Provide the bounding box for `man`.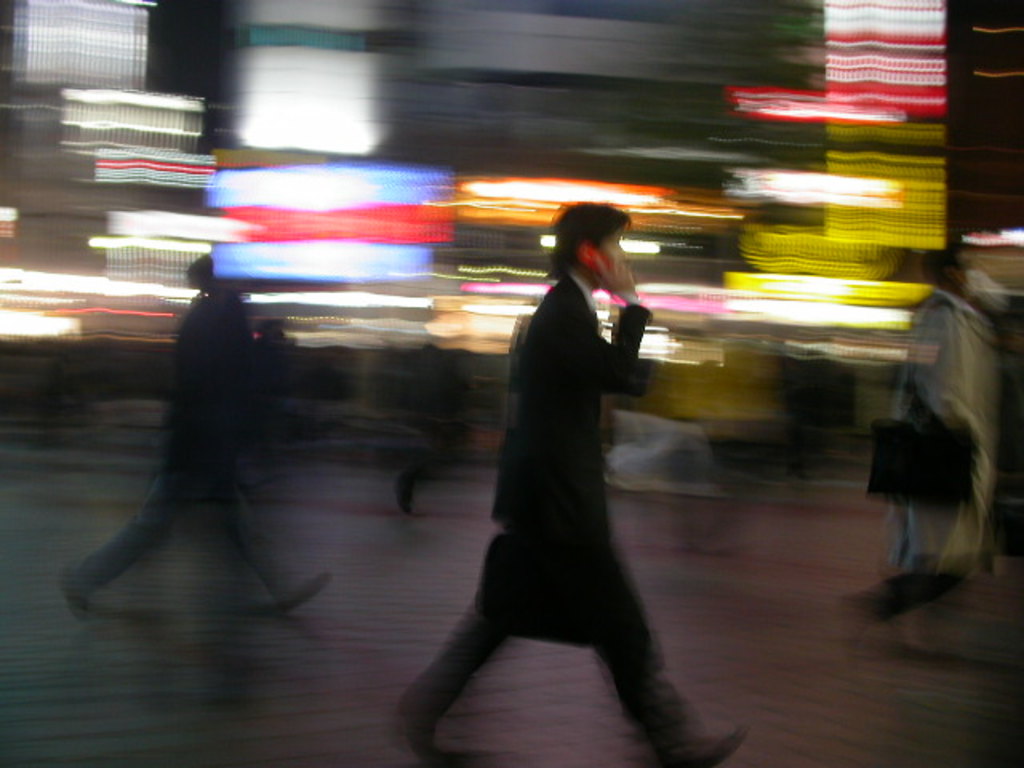
rect(875, 248, 1000, 661).
